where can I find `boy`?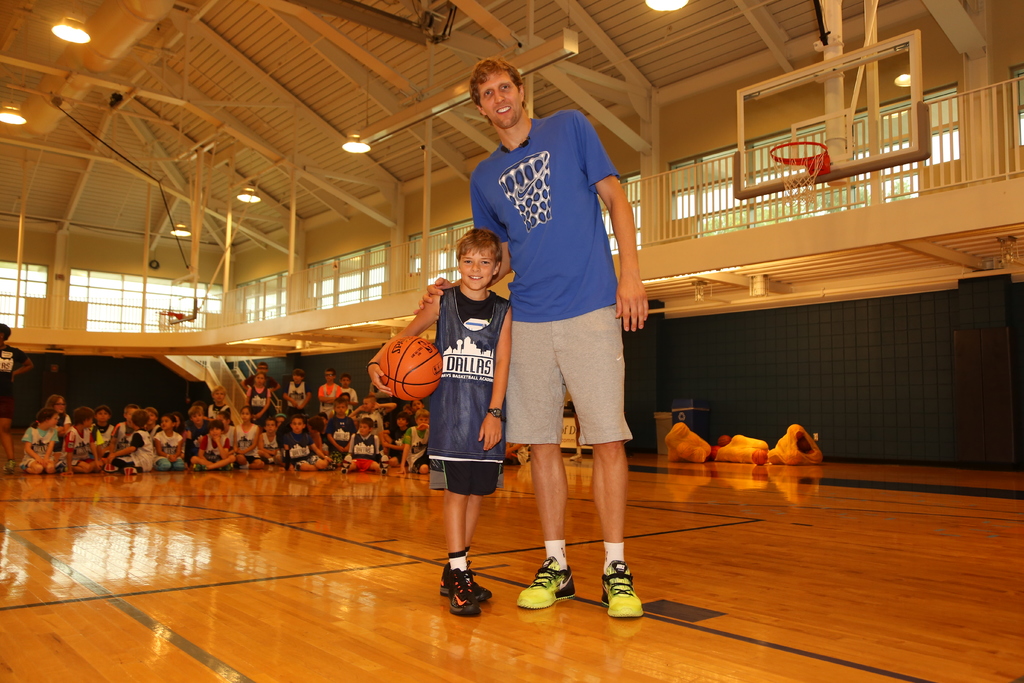
You can find it at left=105, top=404, right=161, bottom=474.
